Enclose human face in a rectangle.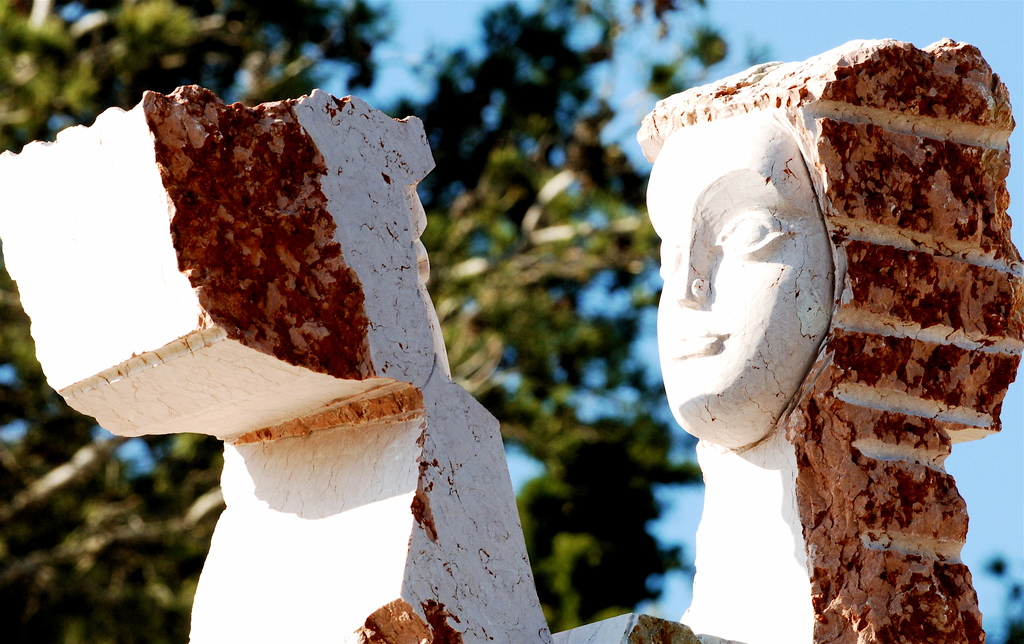
<box>657,151,835,434</box>.
